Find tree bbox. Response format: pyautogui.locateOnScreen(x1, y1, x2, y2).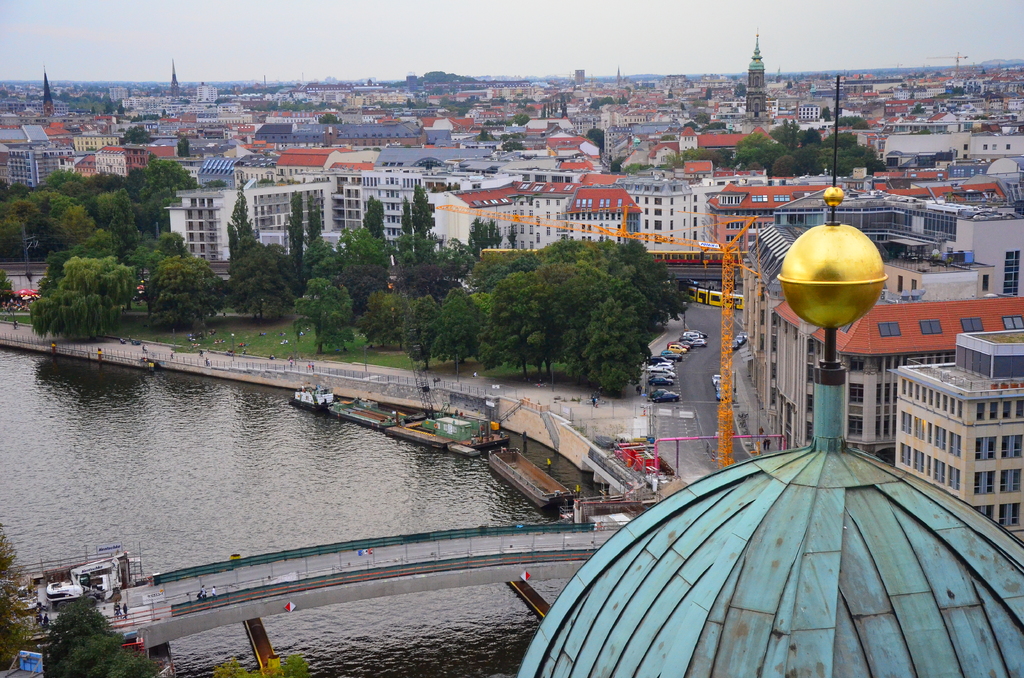
pyautogui.locateOnScreen(503, 137, 506, 140).
